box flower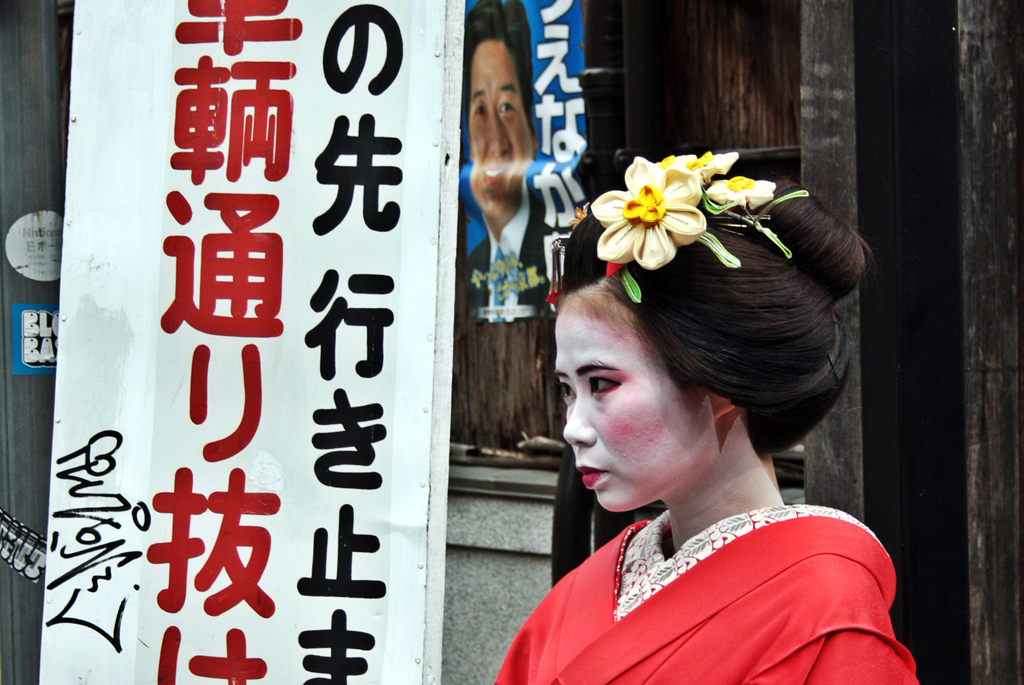
(x1=655, y1=150, x2=691, y2=169)
